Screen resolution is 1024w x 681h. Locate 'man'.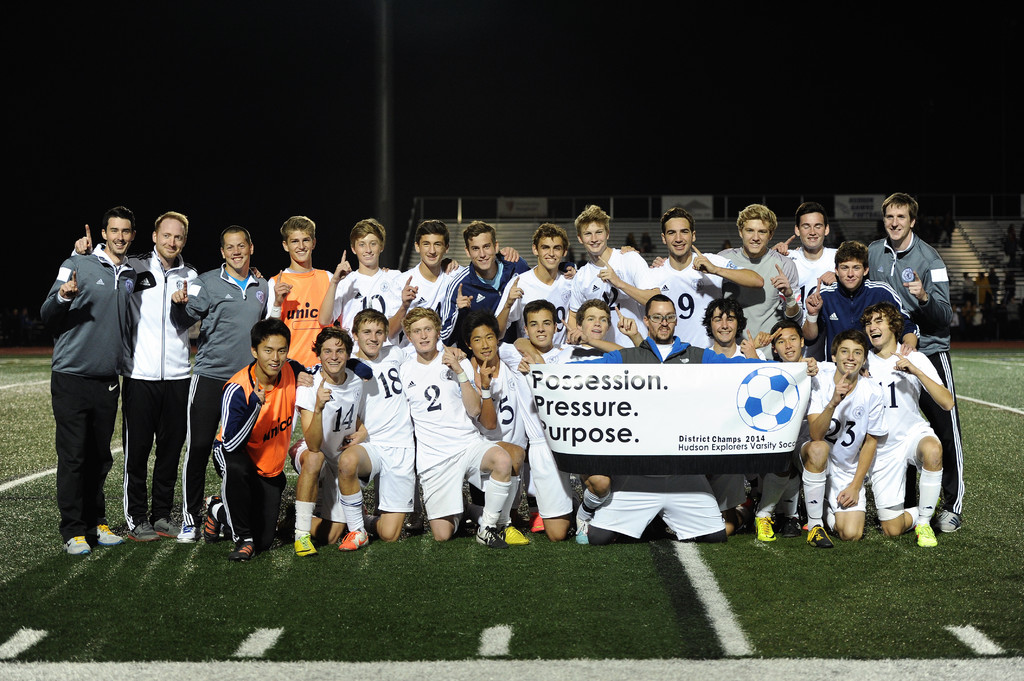
rect(867, 191, 954, 532).
